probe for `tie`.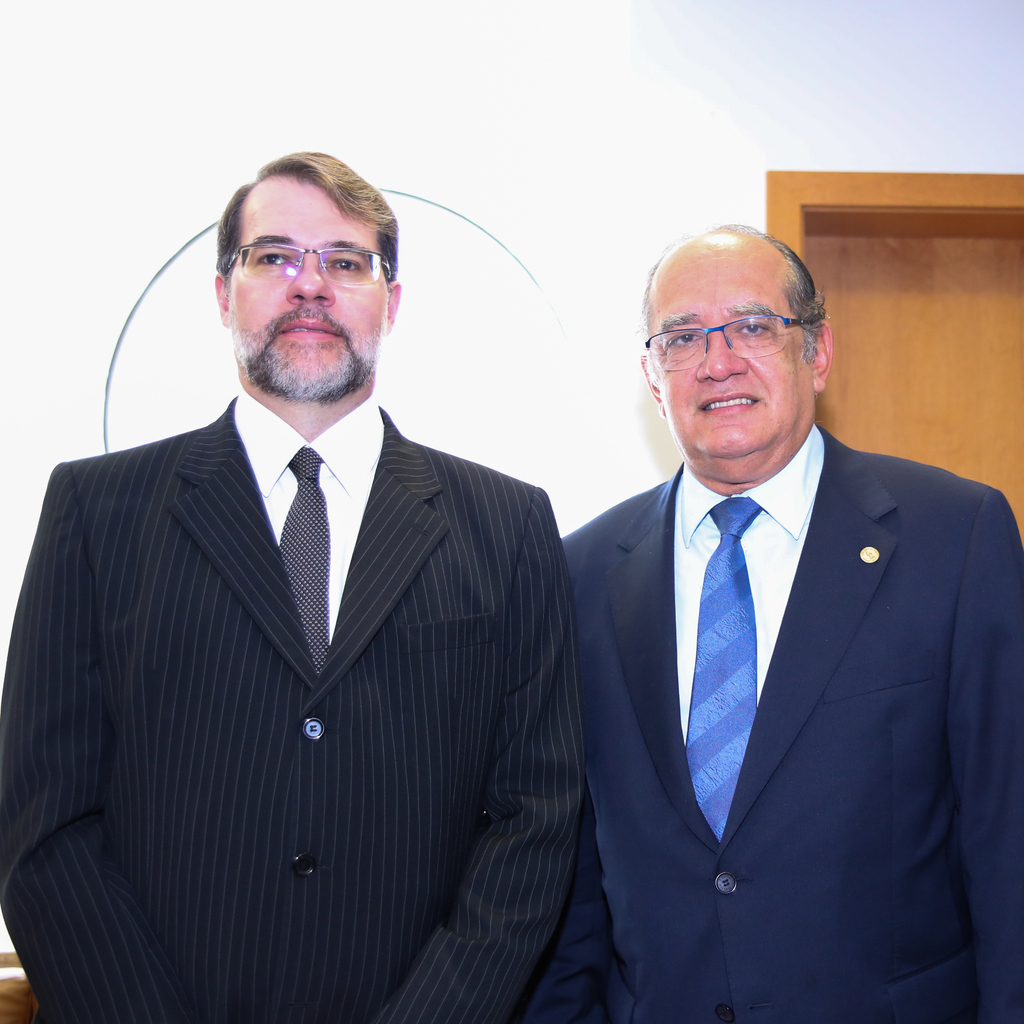
Probe result: (x1=684, y1=500, x2=762, y2=843).
